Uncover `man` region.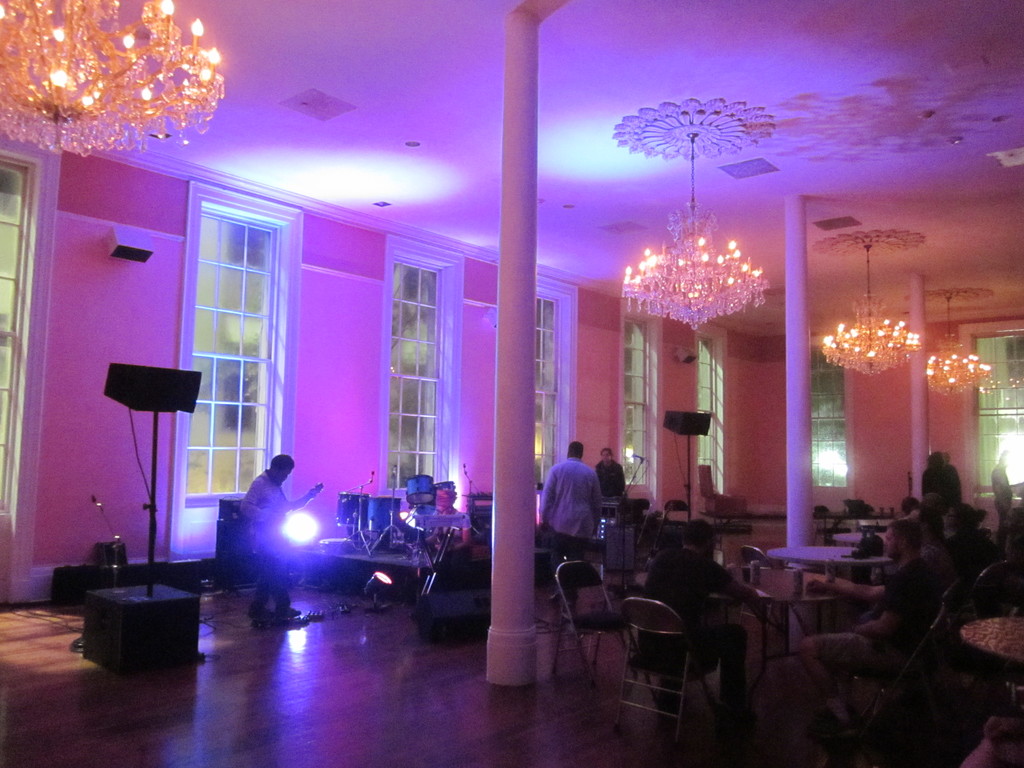
Uncovered: select_region(795, 501, 950, 594).
